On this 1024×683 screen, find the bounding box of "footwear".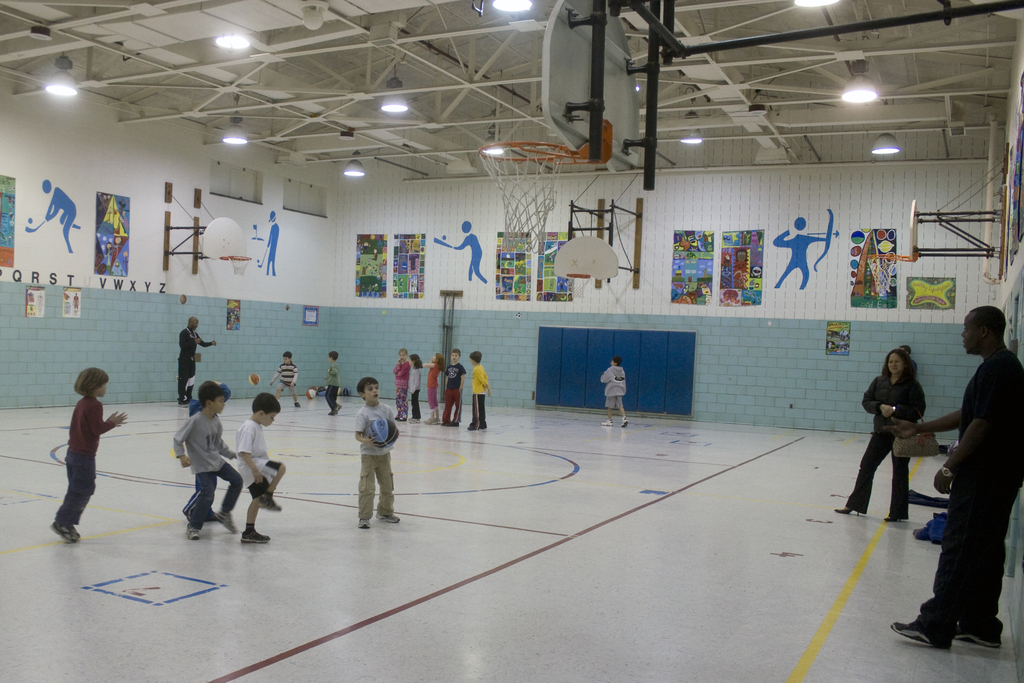
Bounding box: box=[888, 618, 955, 655].
